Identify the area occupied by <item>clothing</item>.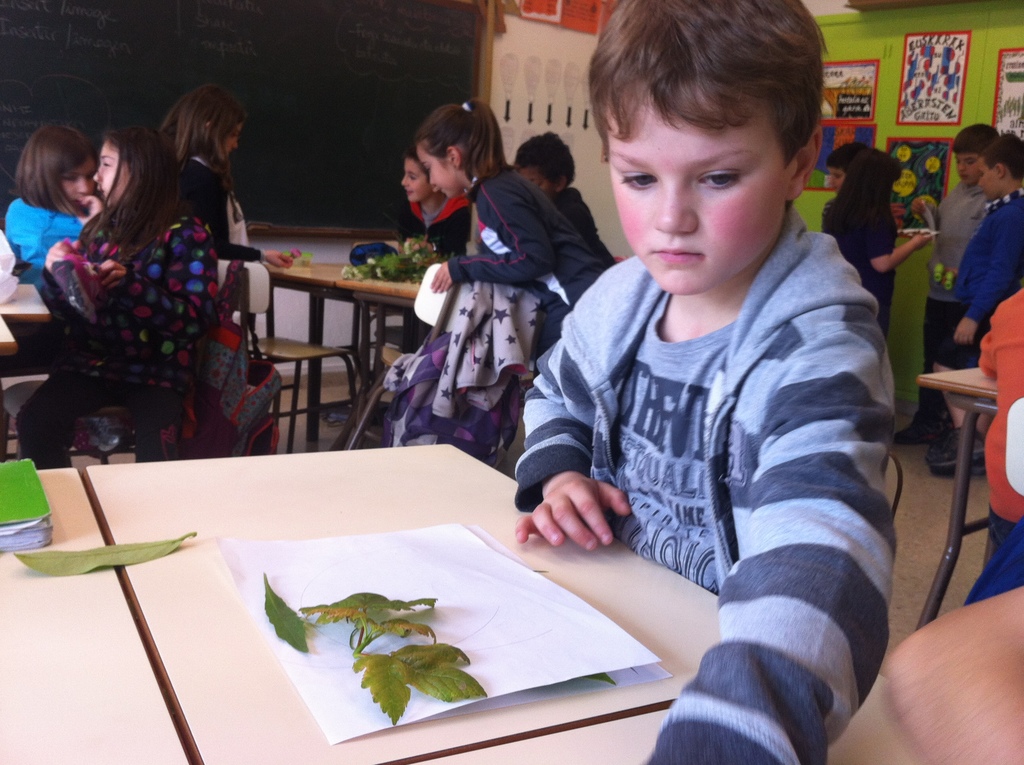
Area: 529,141,902,745.
